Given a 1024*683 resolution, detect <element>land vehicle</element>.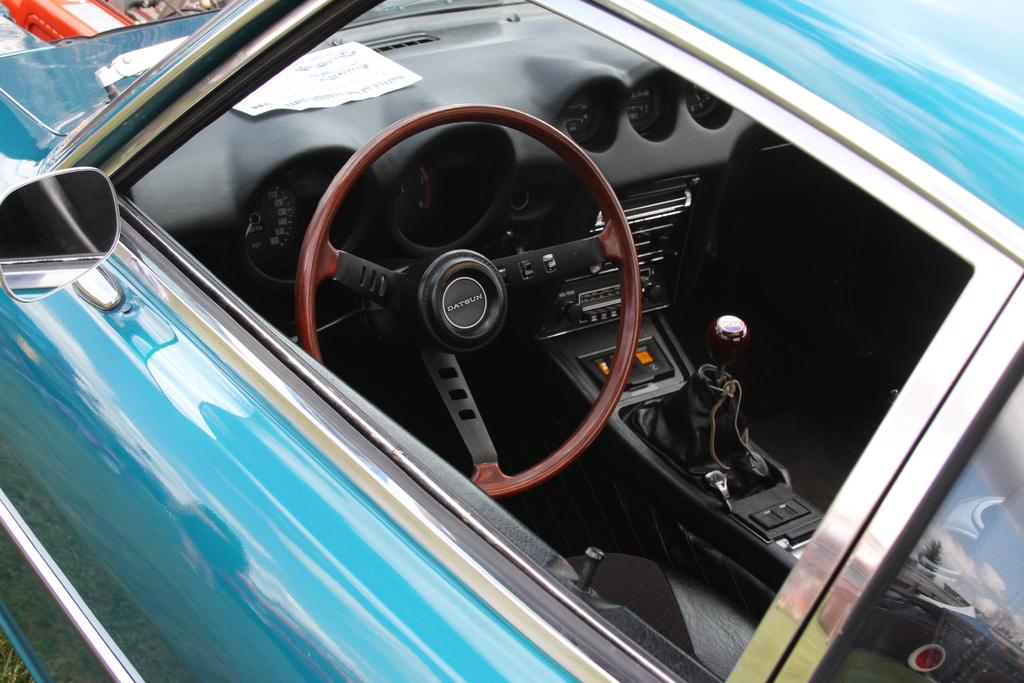
15 0 1023 682.
